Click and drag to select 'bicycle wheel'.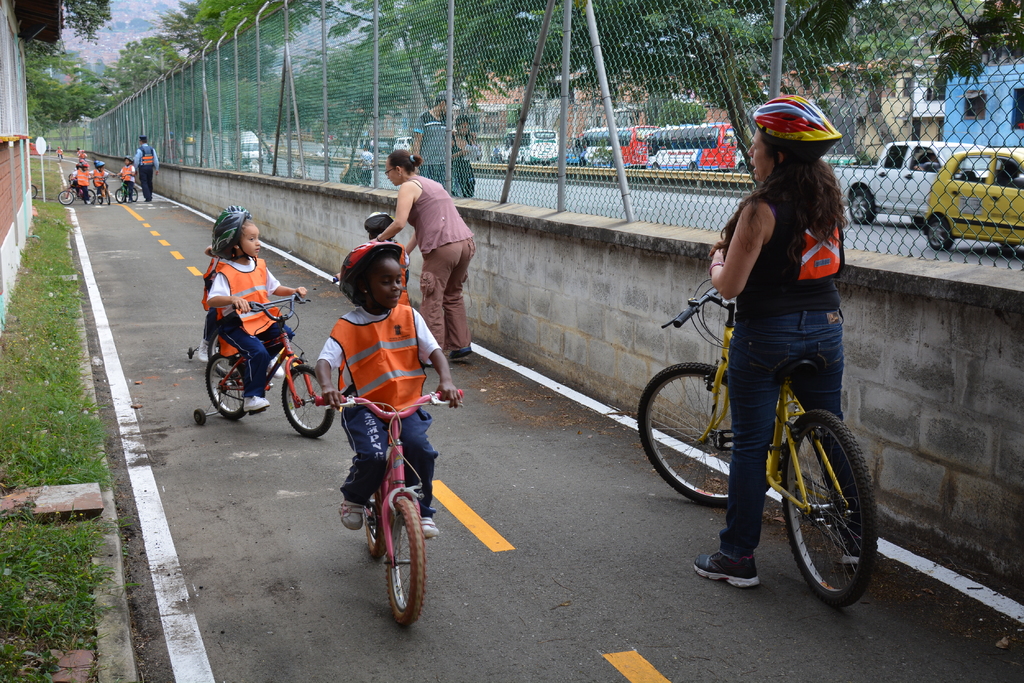
Selection: 131,187,138,202.
